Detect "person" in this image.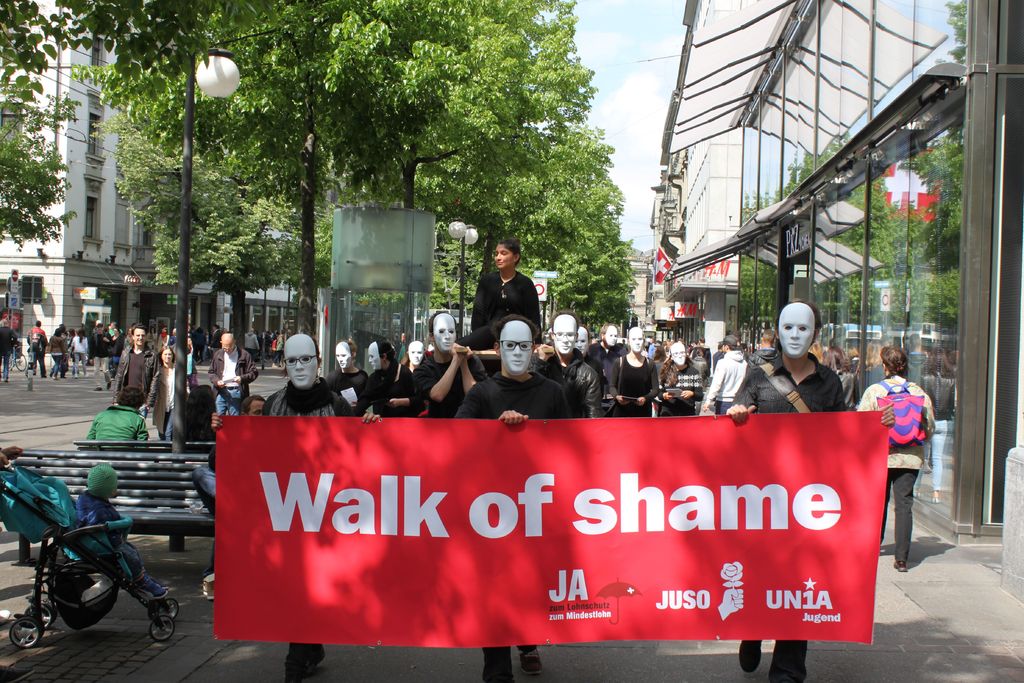
Detection: bbox(657, 338, 700, 414).
